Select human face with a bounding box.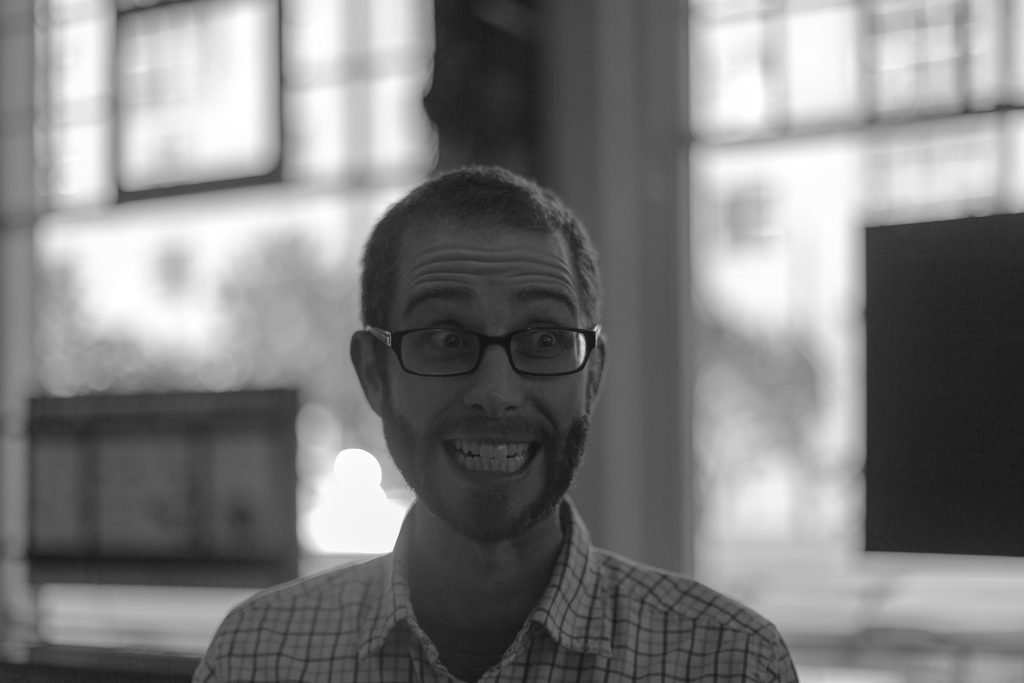
388,217,586,543.
